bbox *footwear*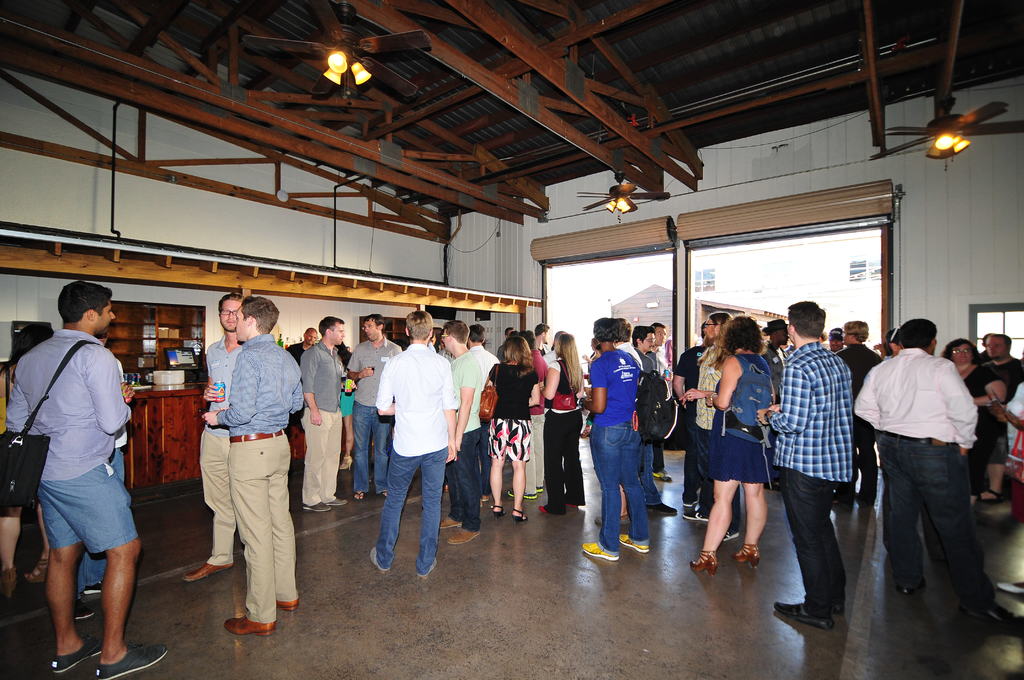
[left=221, top=616, right=277, bottom=638]
